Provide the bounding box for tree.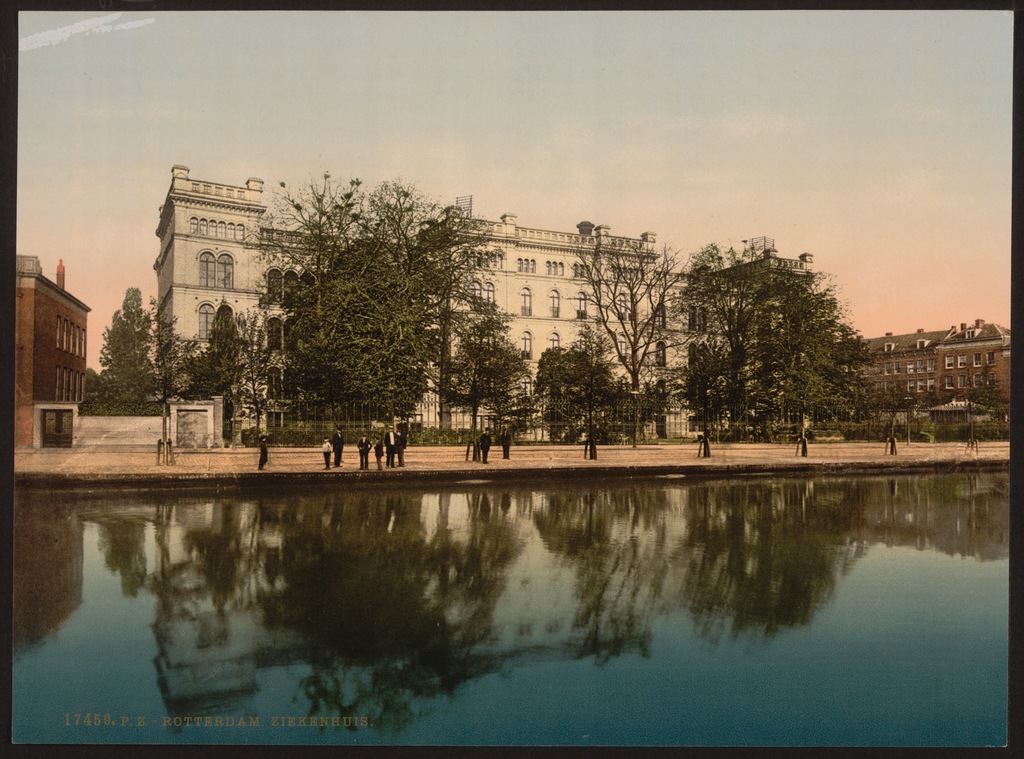
Rect(537, 353, 637, 464).
